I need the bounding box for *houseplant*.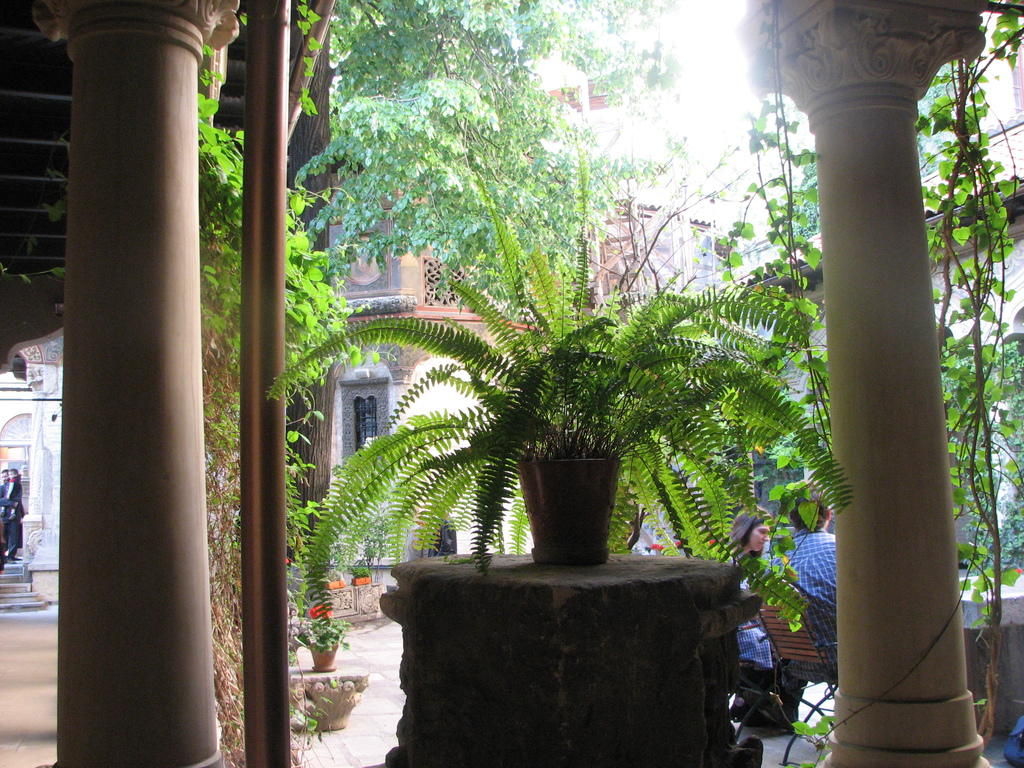
Here it is: <region>262, 118, 858, 648</region>.
